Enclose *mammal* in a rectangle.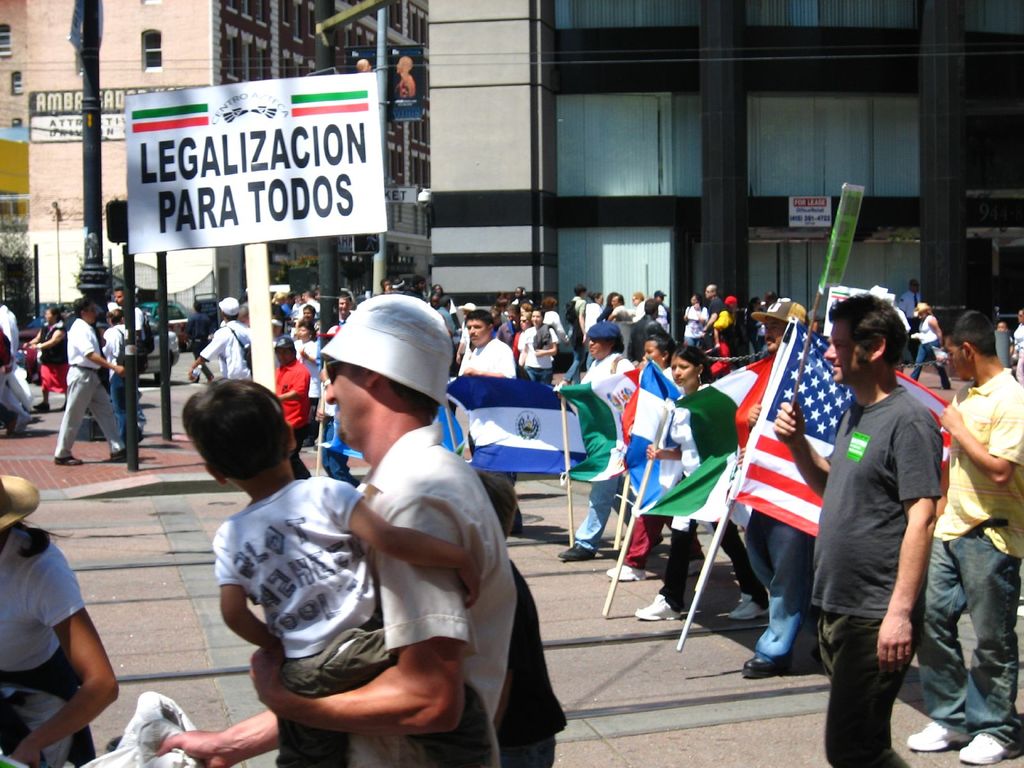
x1=899, y1=276, x2=922, y2=357.
